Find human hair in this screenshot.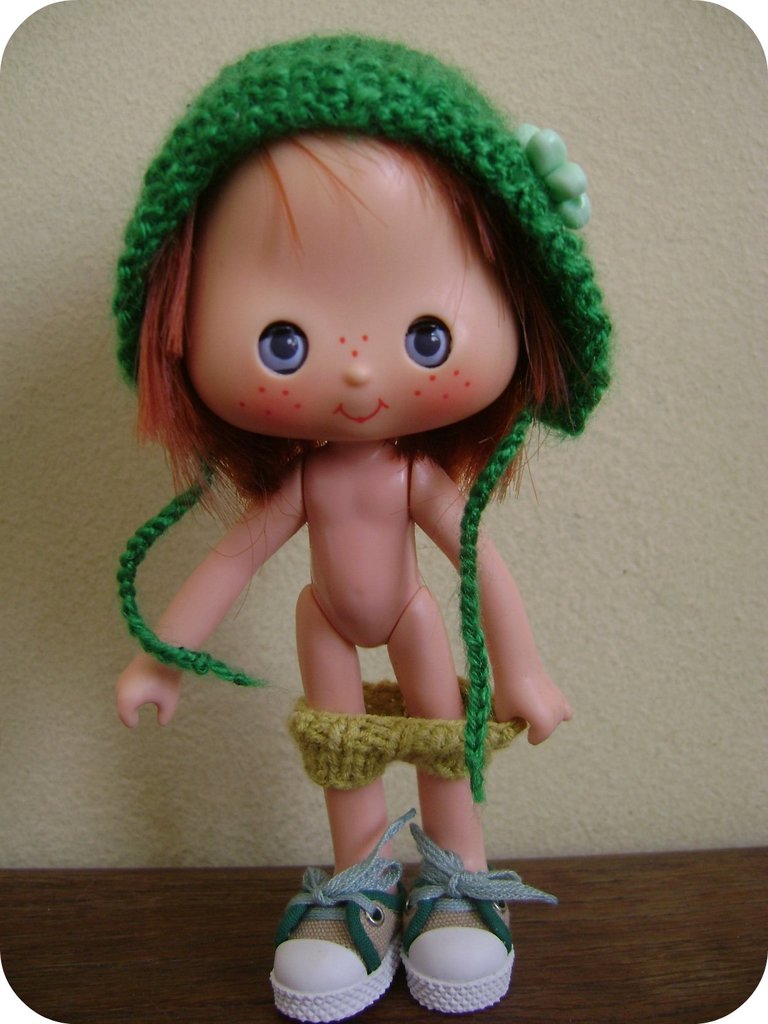
The bounding box for human hair is (131, 127, 591, 620).
